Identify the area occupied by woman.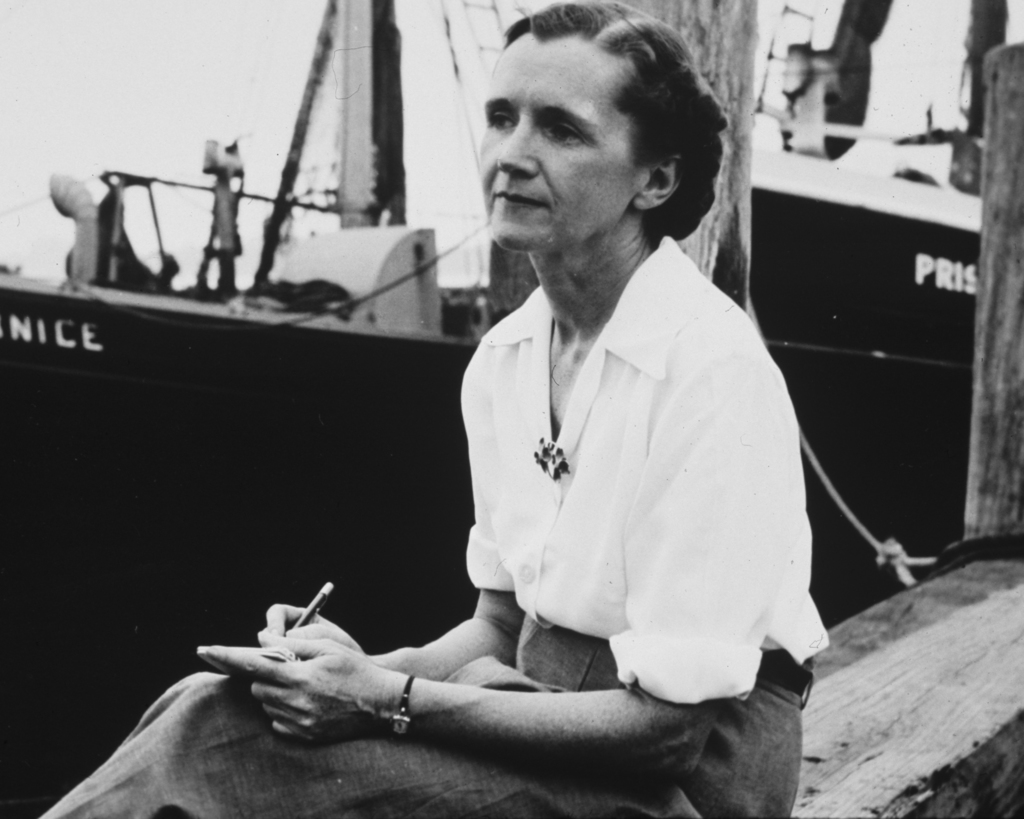
Area: [left=36, top=0, right=831, bottom=818].
